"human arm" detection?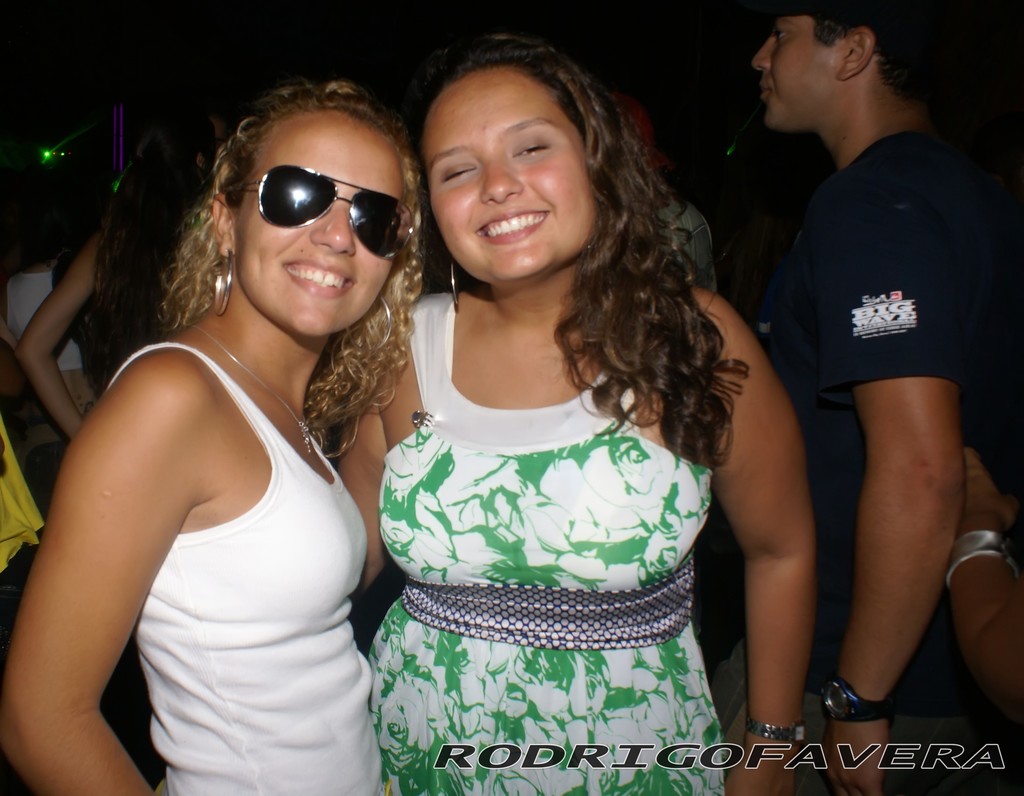
<bbox>13, 201, 116, 466</bbox>
